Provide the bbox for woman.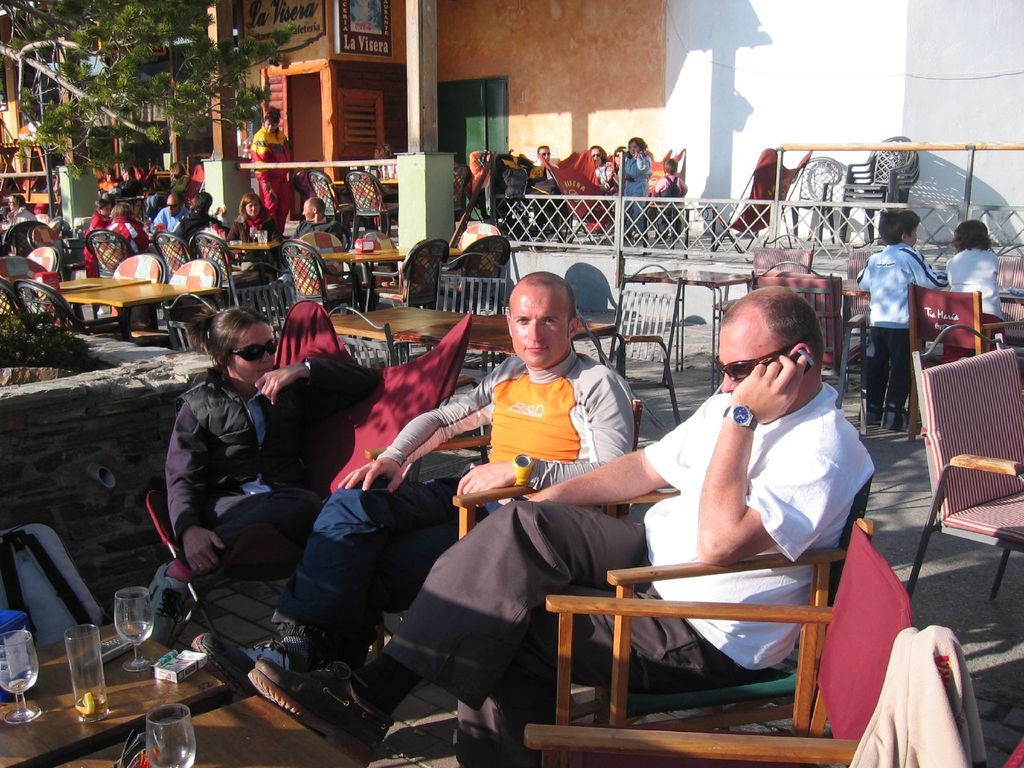
Rect(227, 191, 284, 289).
